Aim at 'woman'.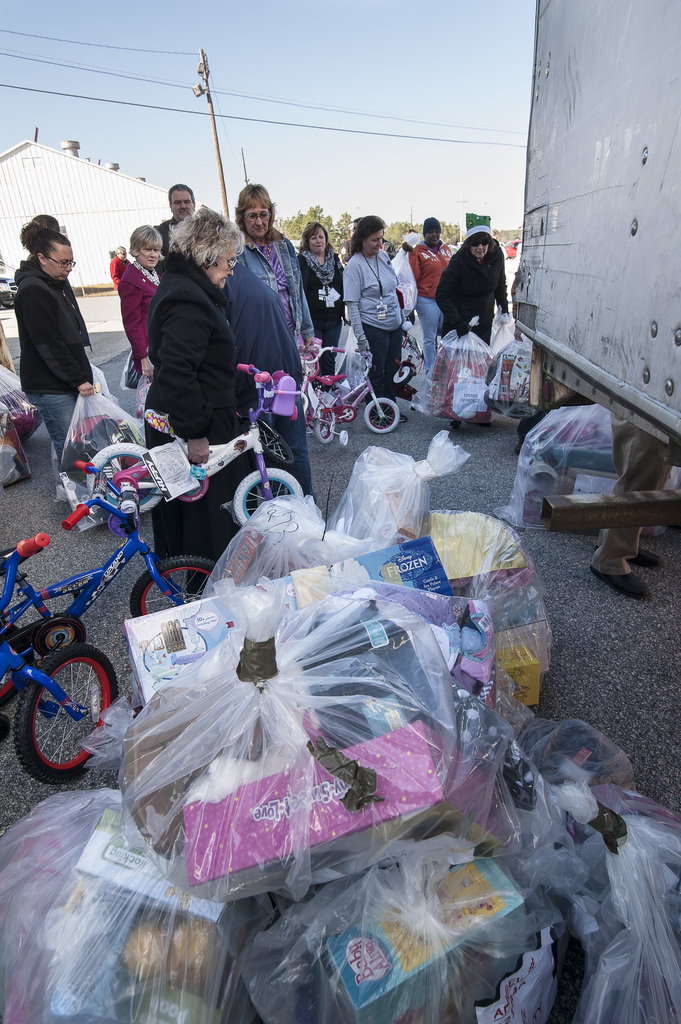
Aimed at [342, 212, 406, 401].
